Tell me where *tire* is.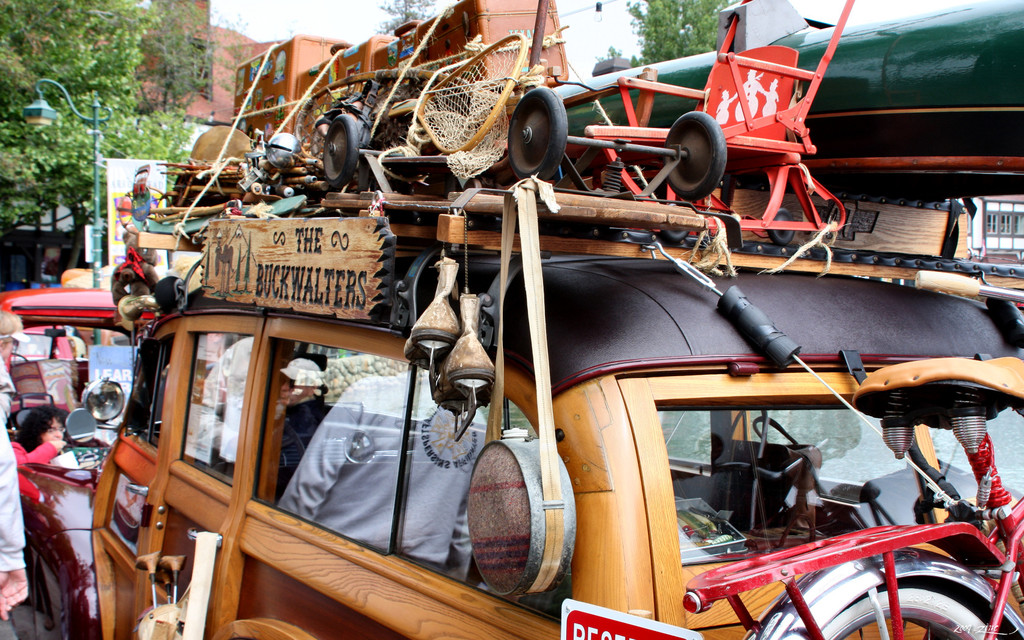
*tire* is at (x1=765, y1=205, x2=798, y2=245).
